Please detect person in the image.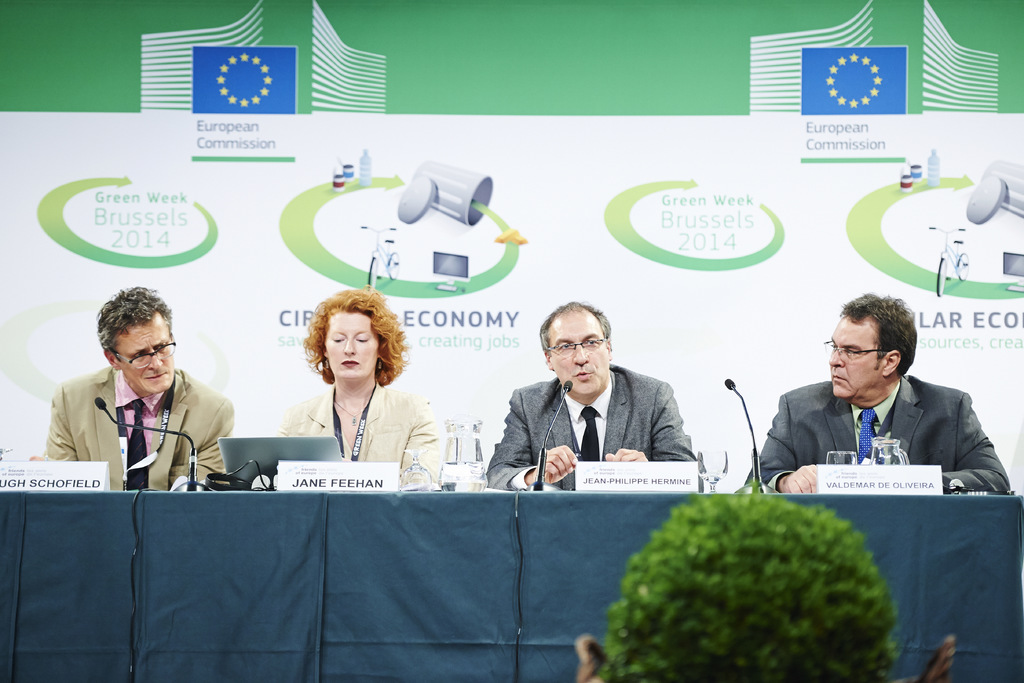
[575, 483, 902, 682].
